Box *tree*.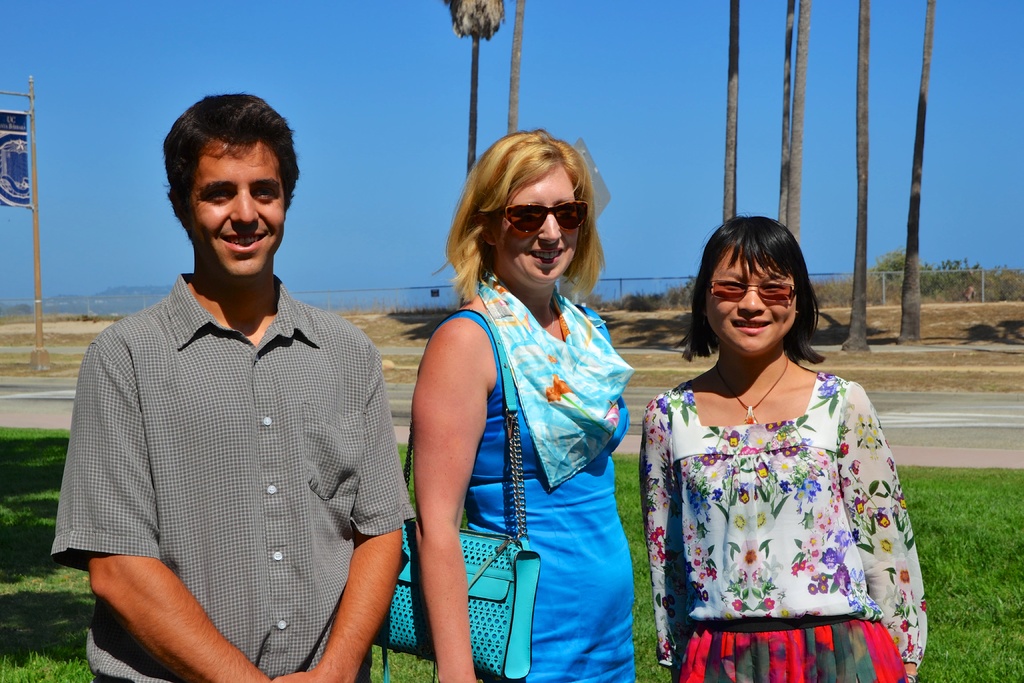
bbox=(902, 0, 946, 341).
